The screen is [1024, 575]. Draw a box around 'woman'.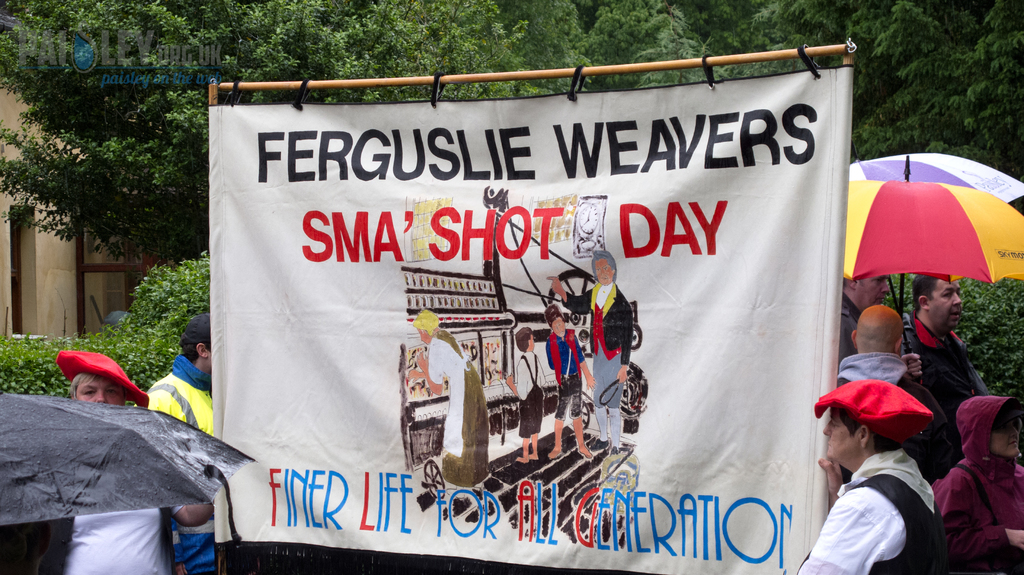
(left=413, top=309, right=493, bottom=495).
